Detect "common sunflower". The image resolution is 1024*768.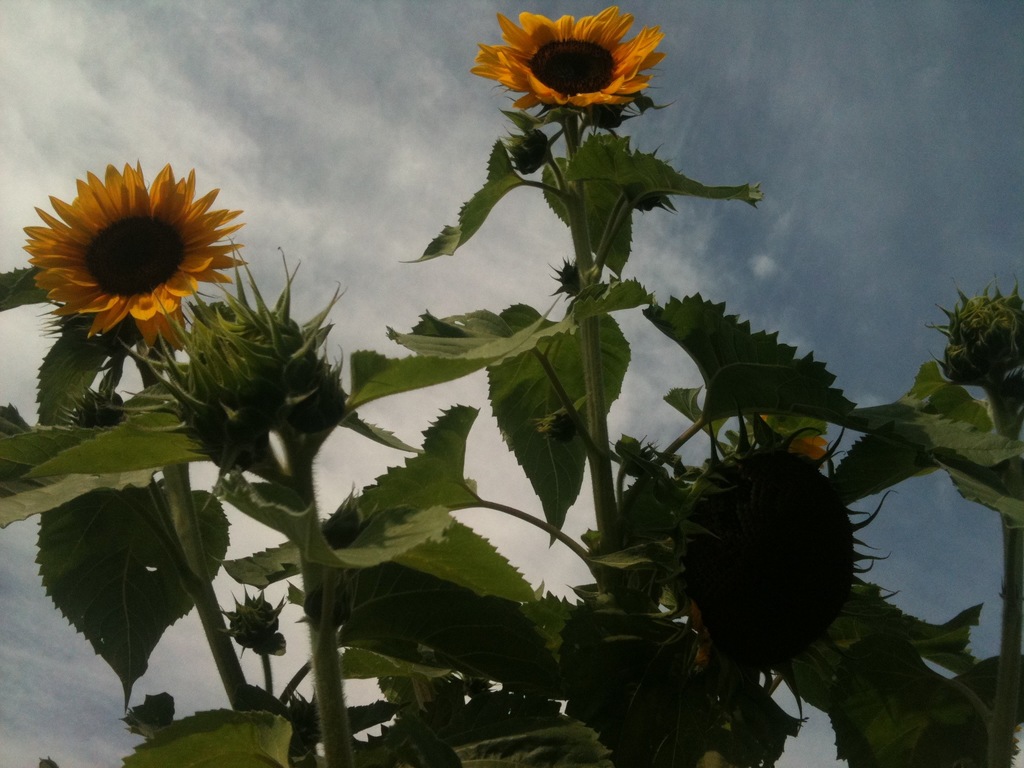
bbox=(465, 6, 670, 125).
